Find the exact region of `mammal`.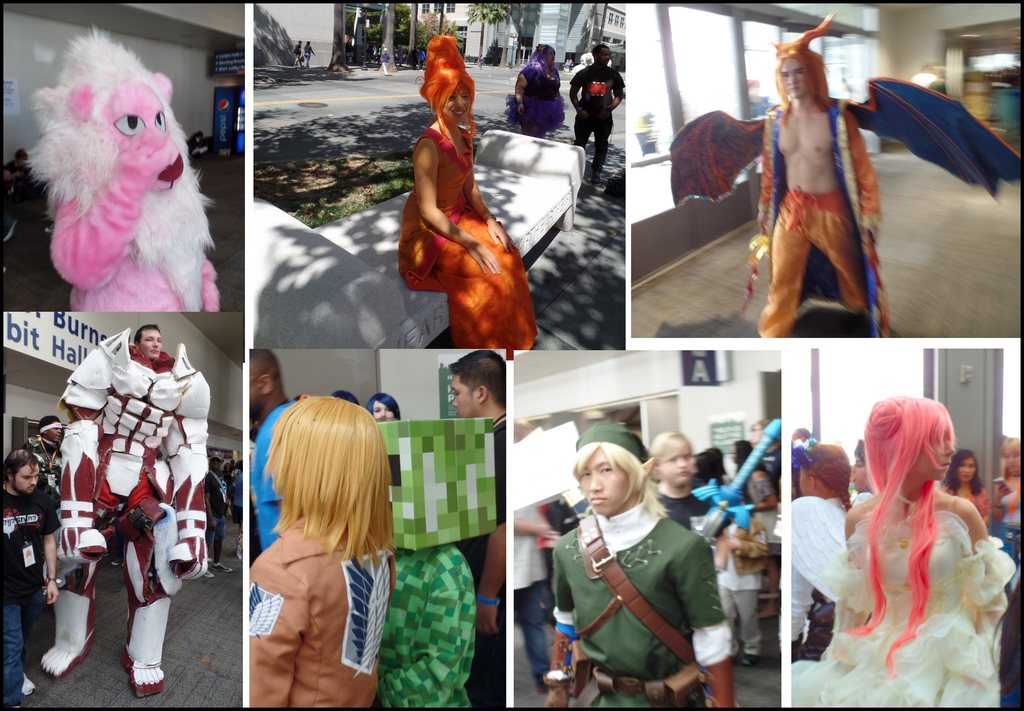
Exact region: 569,46,623,181.
